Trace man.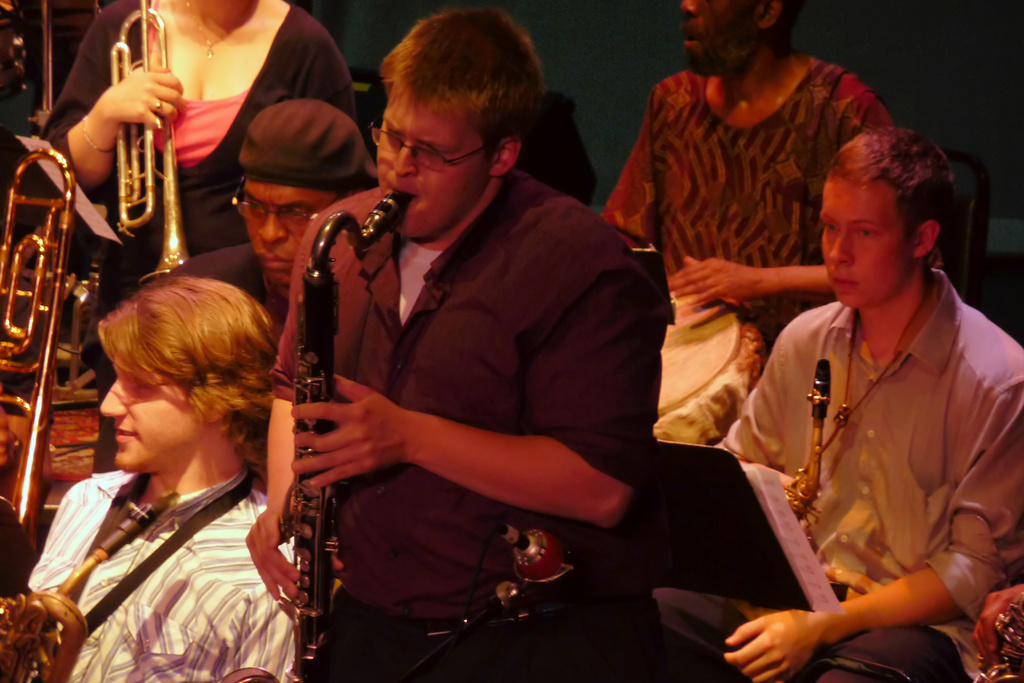
Traced to (259,22,710,660).
